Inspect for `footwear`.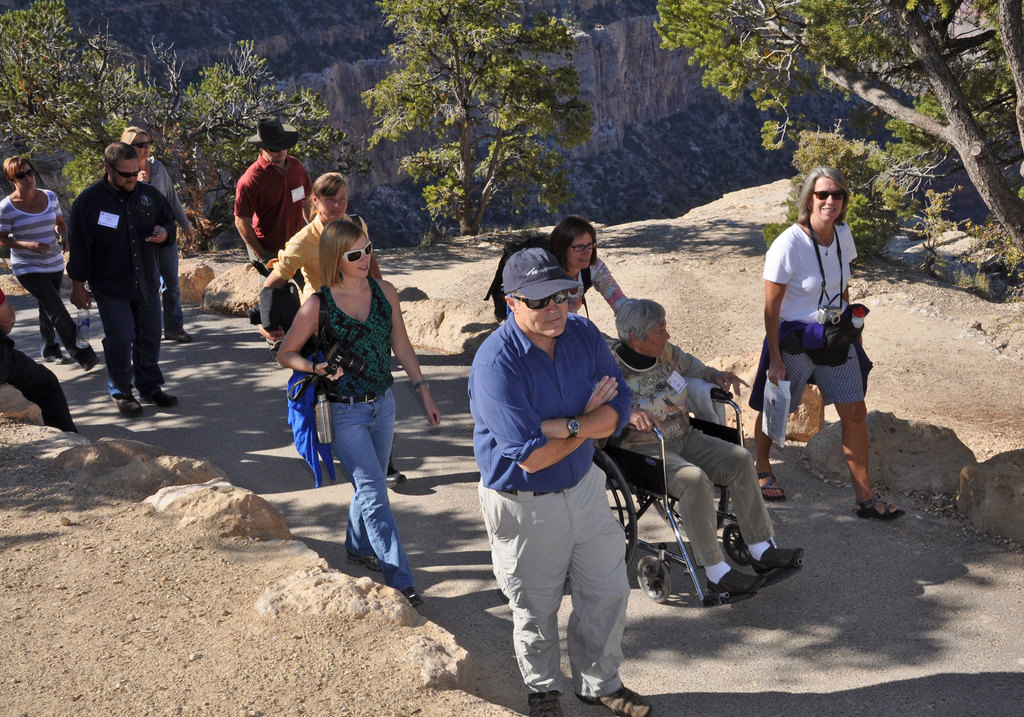
Inspection: box(754, 538, 804, 572).
